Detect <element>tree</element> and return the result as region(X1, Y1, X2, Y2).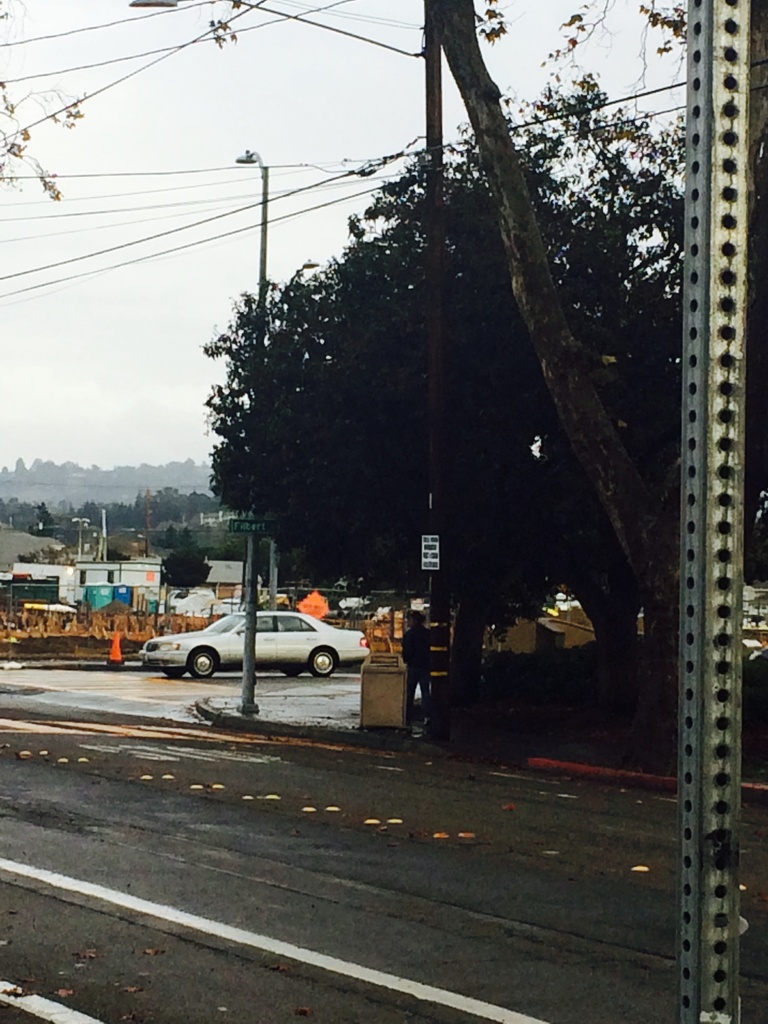
region(420, 0, 685, 643).
